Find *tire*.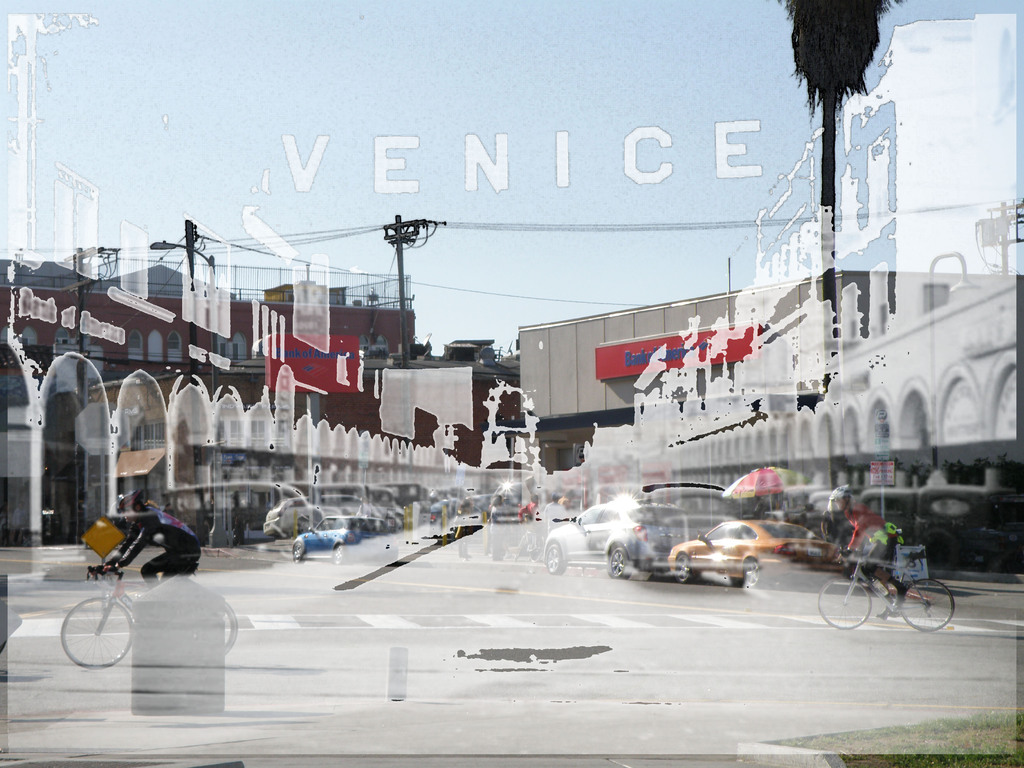
<region>216, 597, 239, 654</region>.
